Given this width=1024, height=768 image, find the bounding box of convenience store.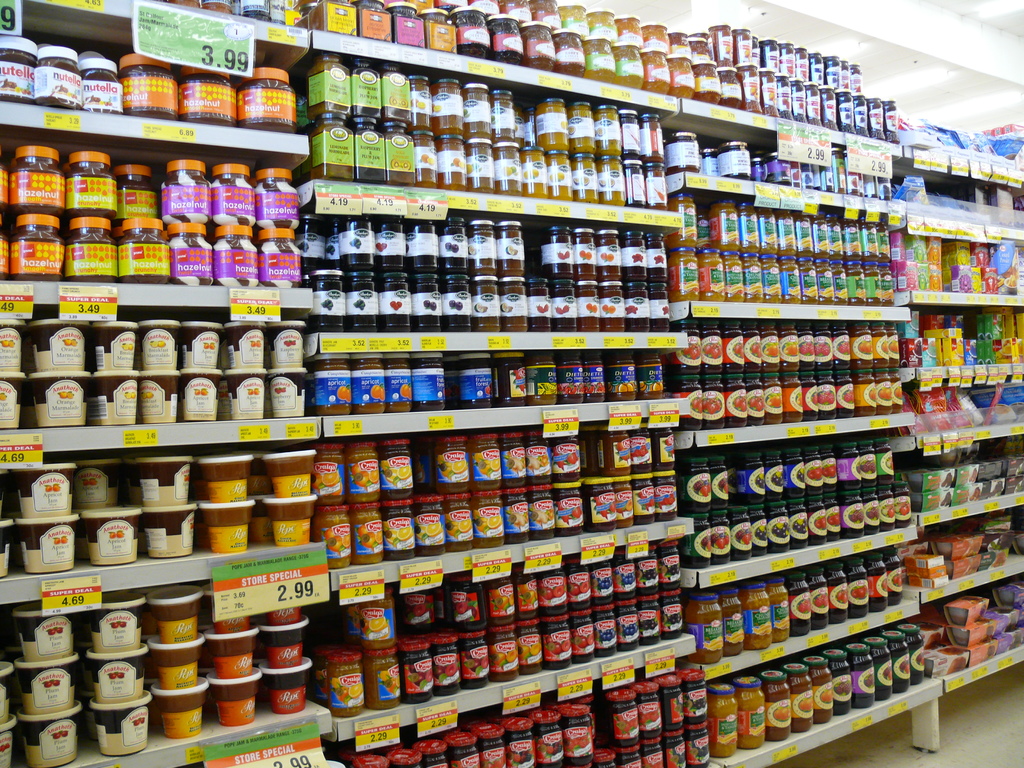
box=[0, 0, 1023, 767].
